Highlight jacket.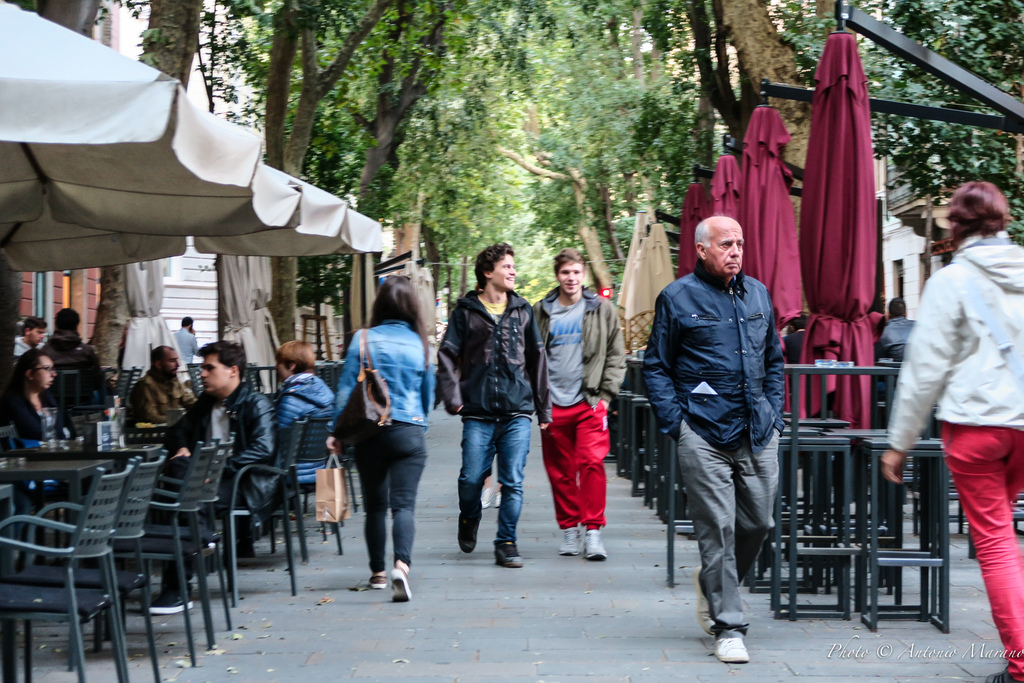
Highlighted region: 533 286 633 432.
